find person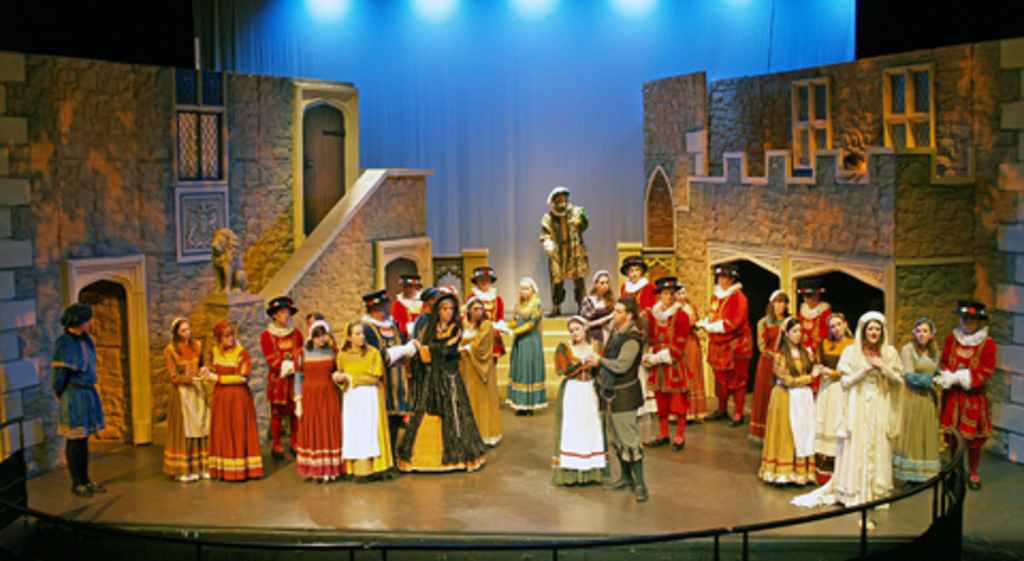
[x1=38, y1=286, x2=100, y2=486]
